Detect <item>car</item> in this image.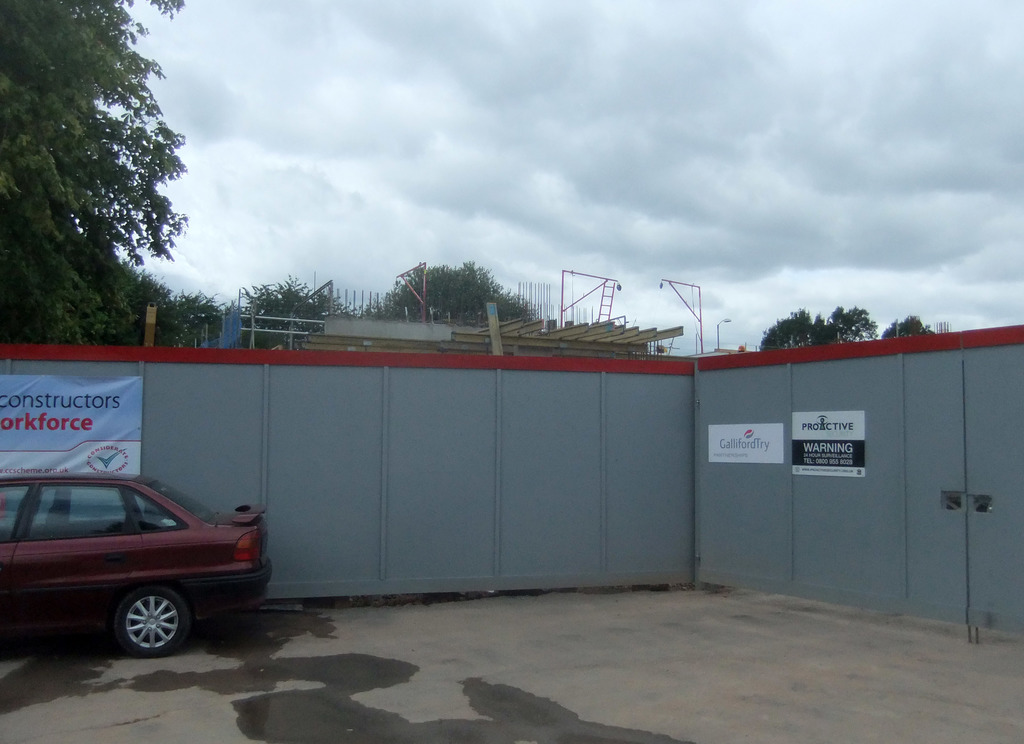
Detection: bbox(0, 476, 263, 658).
